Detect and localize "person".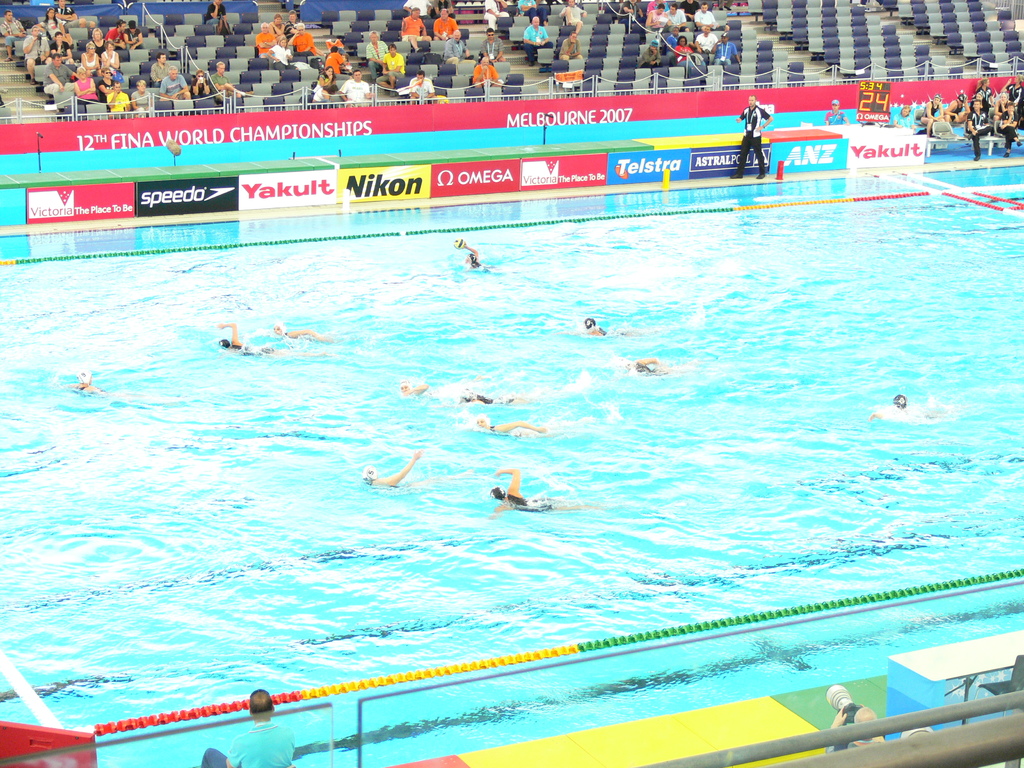
Localized at locate(475, 413, 548, 438).
